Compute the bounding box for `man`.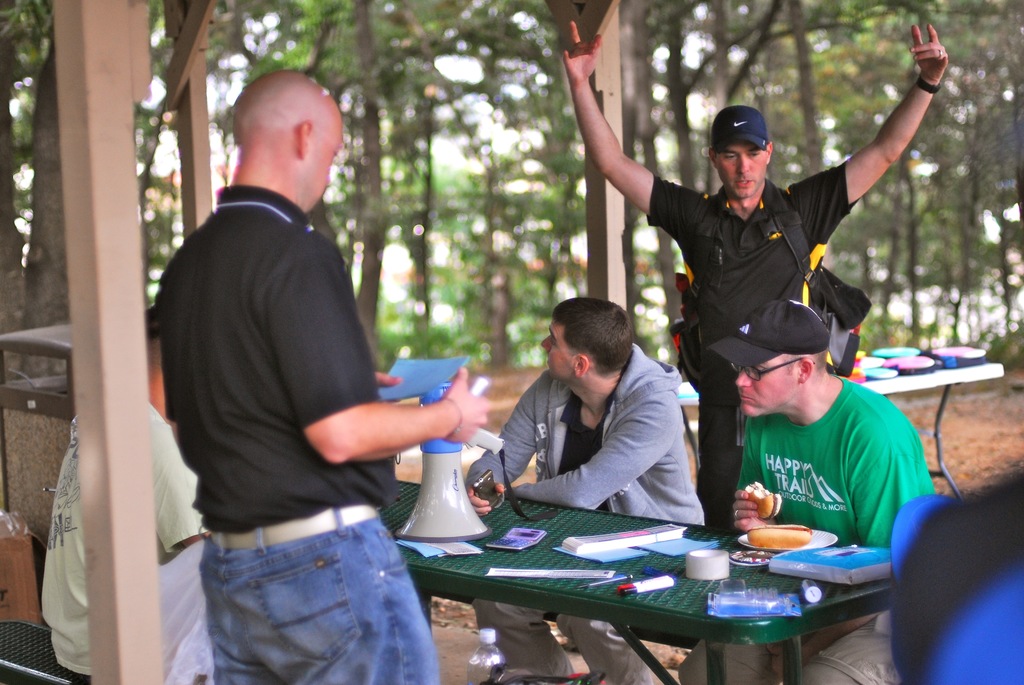
x1=42, y1=302, x2=208, y2=684.
